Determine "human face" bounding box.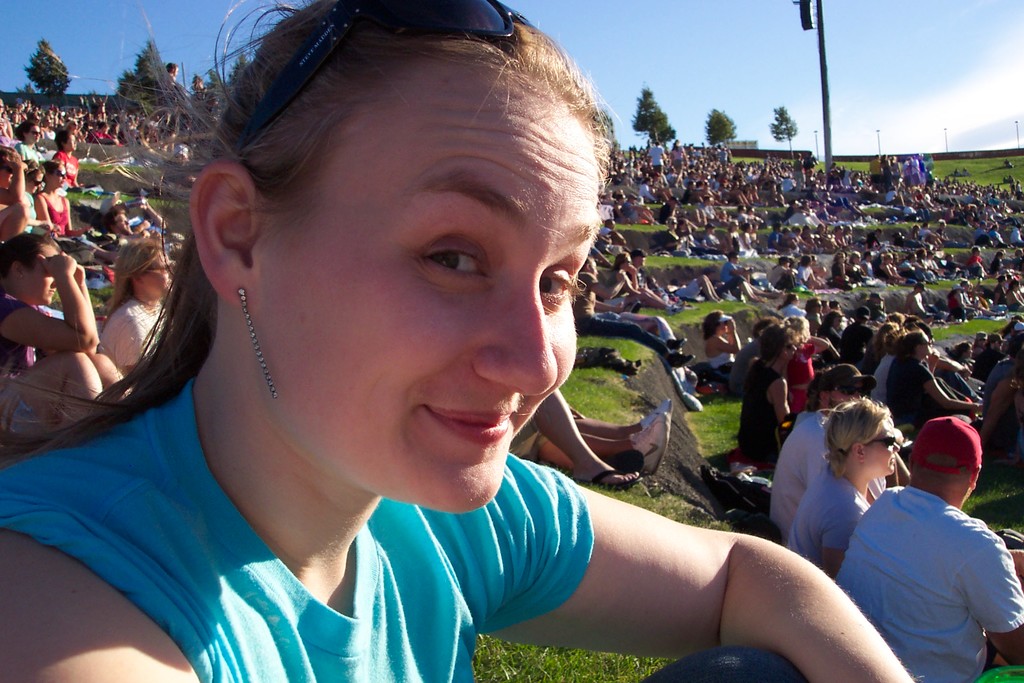
Determined: locate(46, 165, 67, 187).
